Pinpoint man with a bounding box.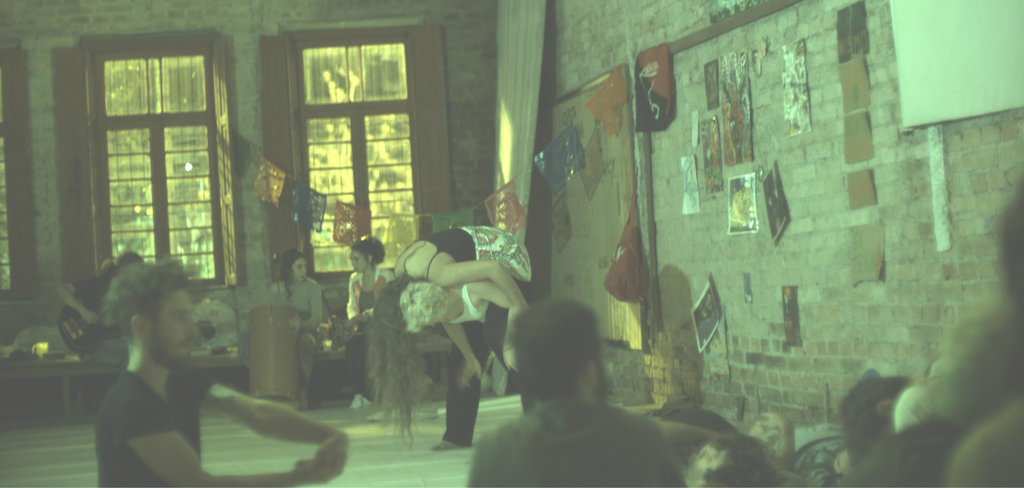
region(61, 249, 146, 373).
